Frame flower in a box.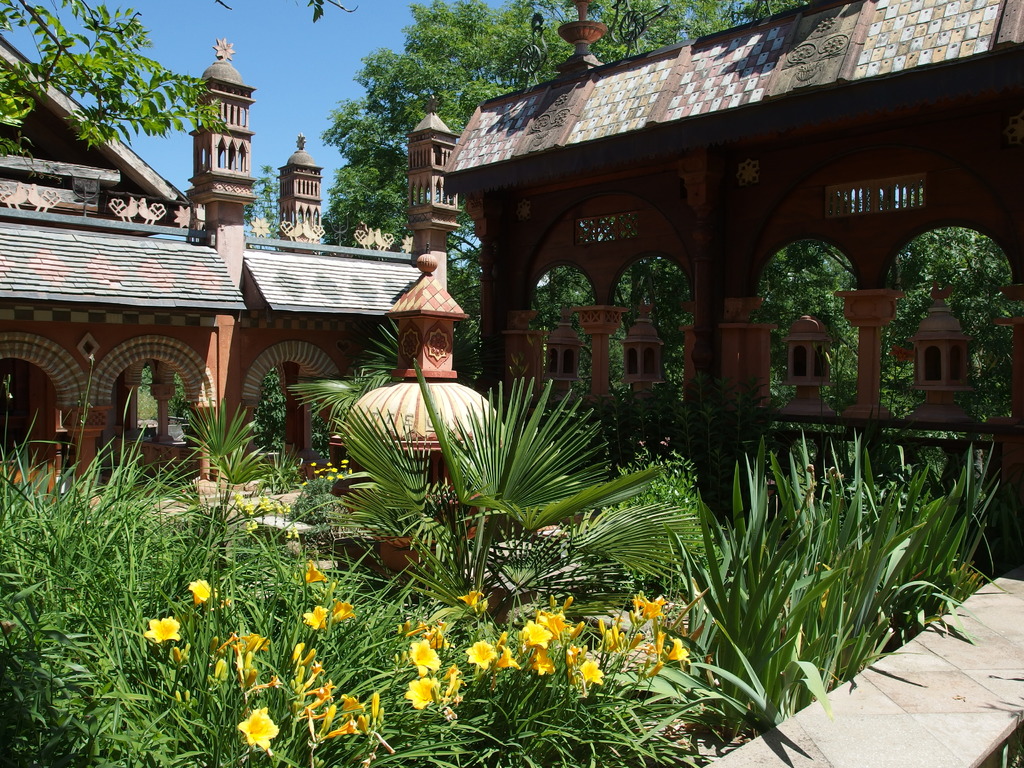
detection(209, 657, 230, 682).
